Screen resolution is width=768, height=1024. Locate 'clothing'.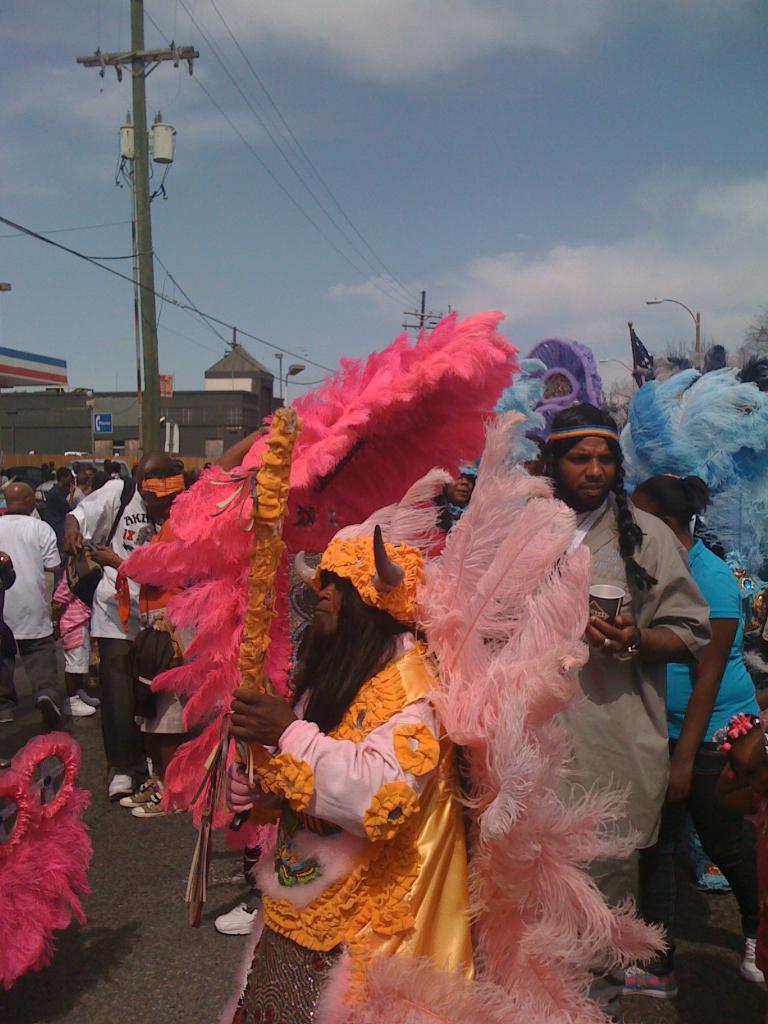
<box>73,485,166,771</box>.
